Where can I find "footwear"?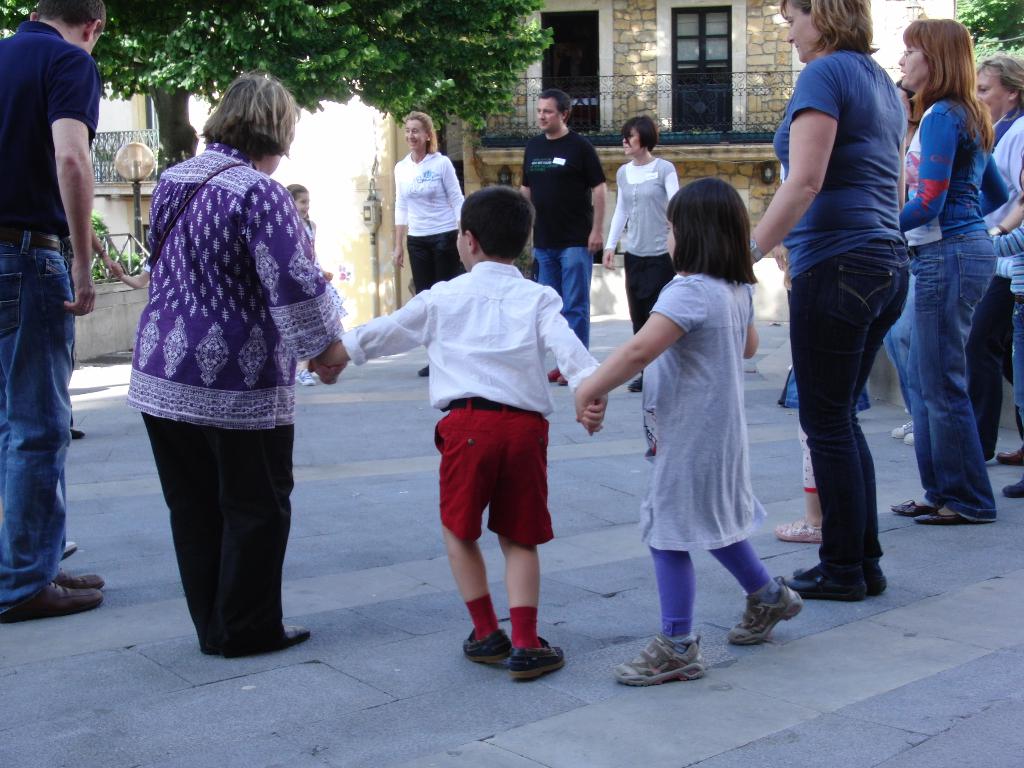
You can find it at box=[794, 562, 890, 595].
